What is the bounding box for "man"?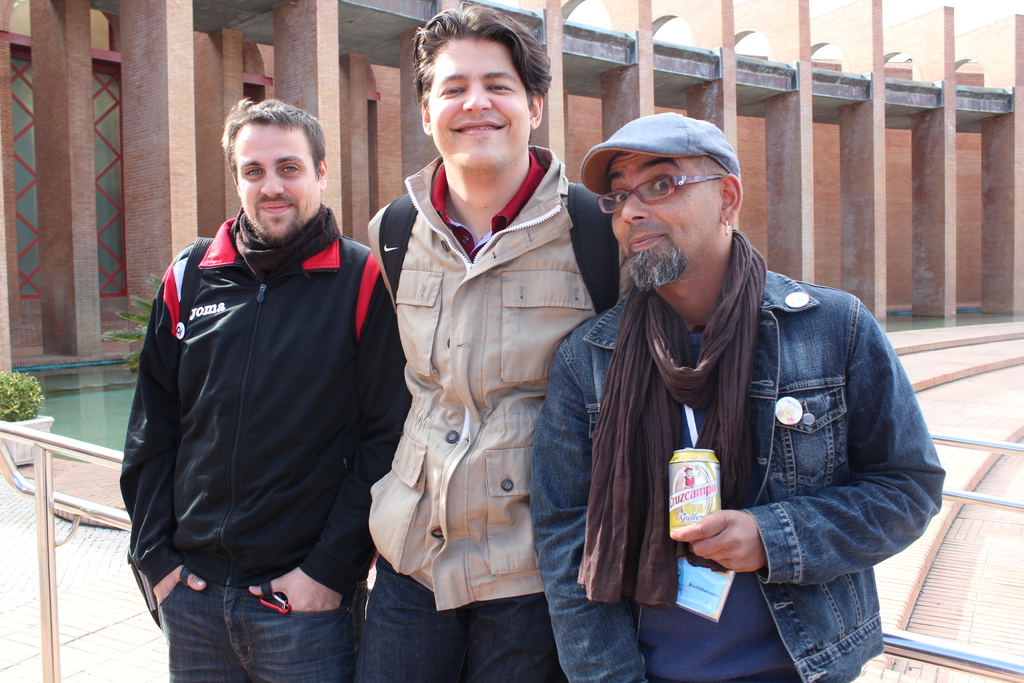
{"left": 118, "top": 57, "right": 401, "bottom": 679}.
